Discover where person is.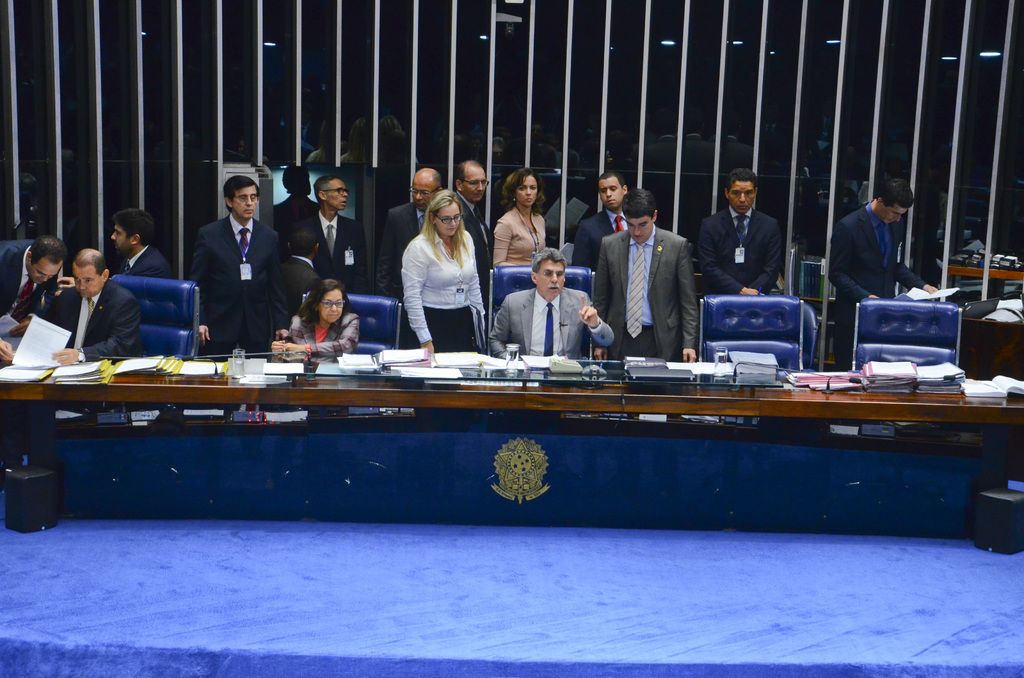
Discovered at BBox(107, 208, 176, 281).
